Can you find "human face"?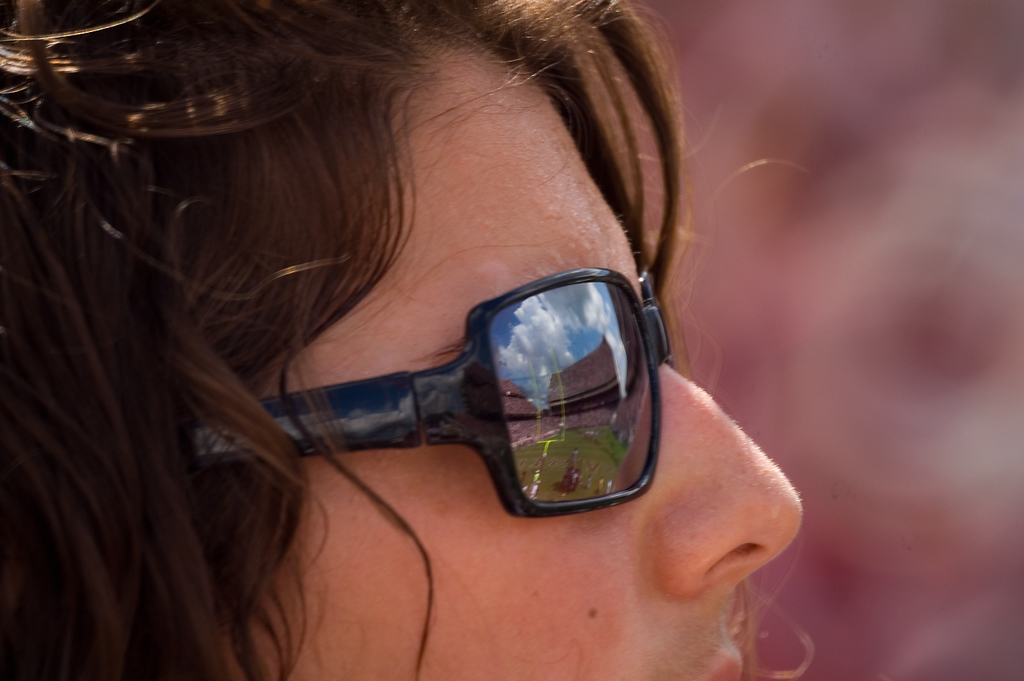
Yes, bounding box: {"x1": 216, "y1": 34, "x2": 798, "y2": 680}.
